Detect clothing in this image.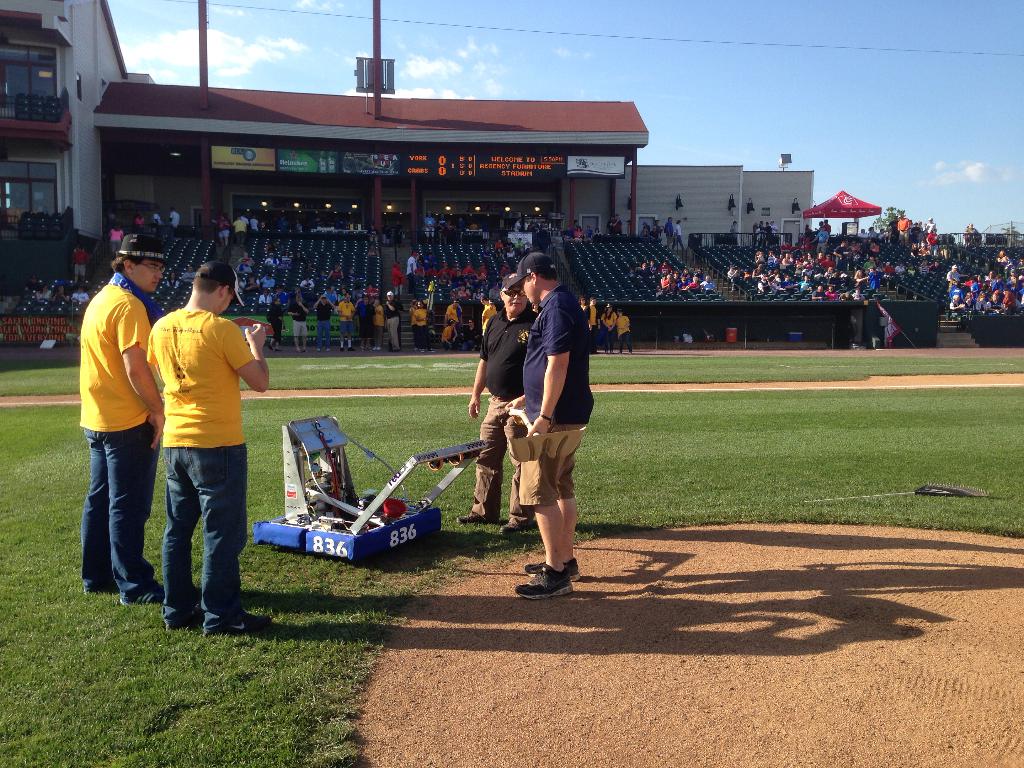
Detection: {"left": 75, "top": 281, "right": 153, "bottom": 604}.
